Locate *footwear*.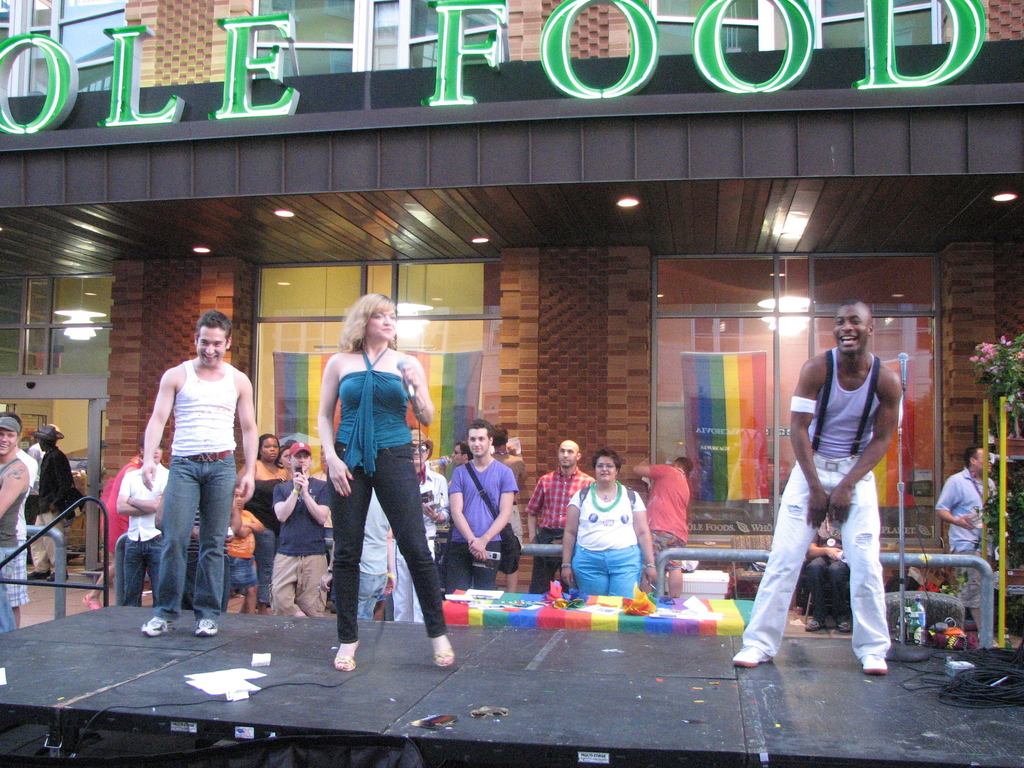
Bounding box: [x1=859, y1=648, x2=887, y2=678].
